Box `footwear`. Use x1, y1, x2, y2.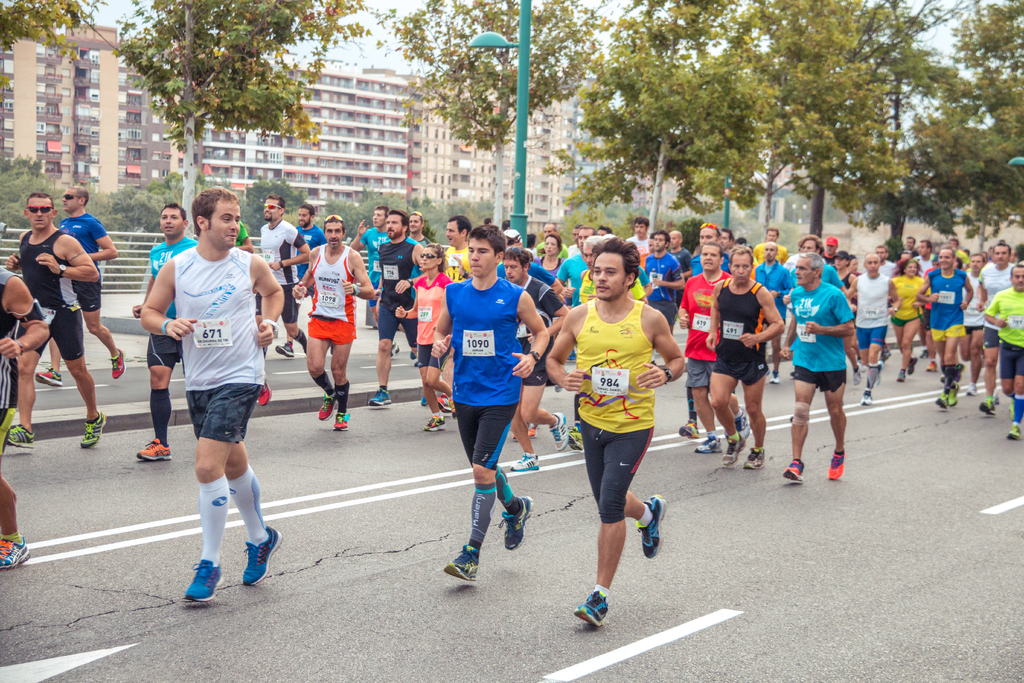
111, 350, 127, 380.
